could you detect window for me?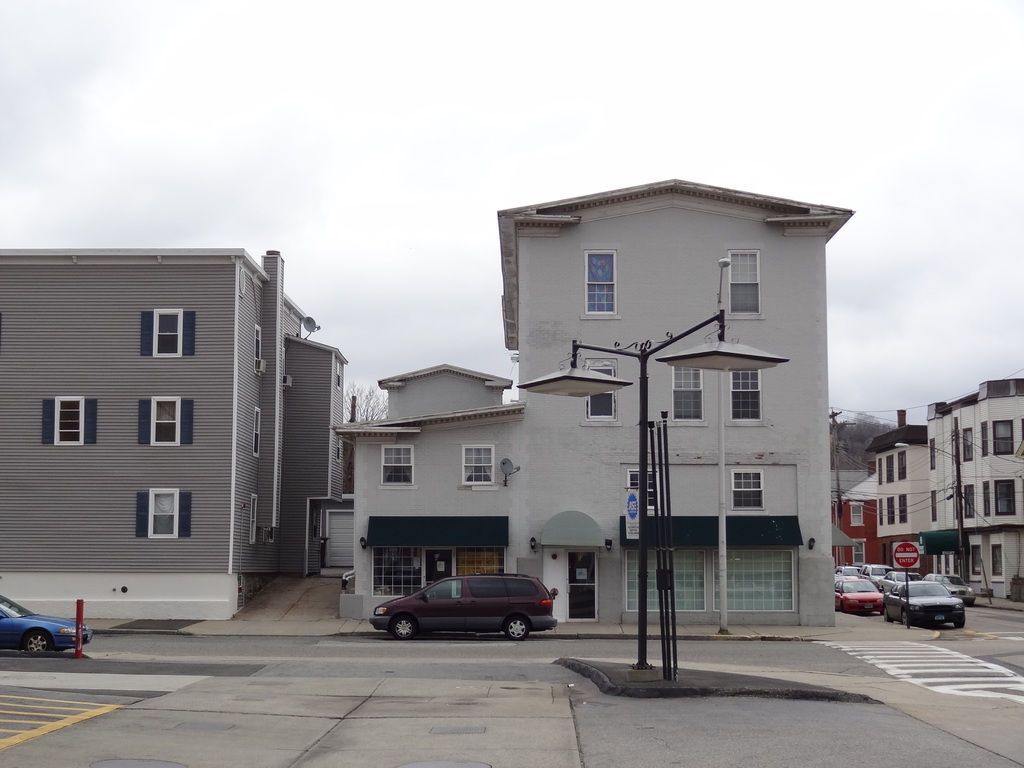
Detection result: [980, 419, 990, 460].
